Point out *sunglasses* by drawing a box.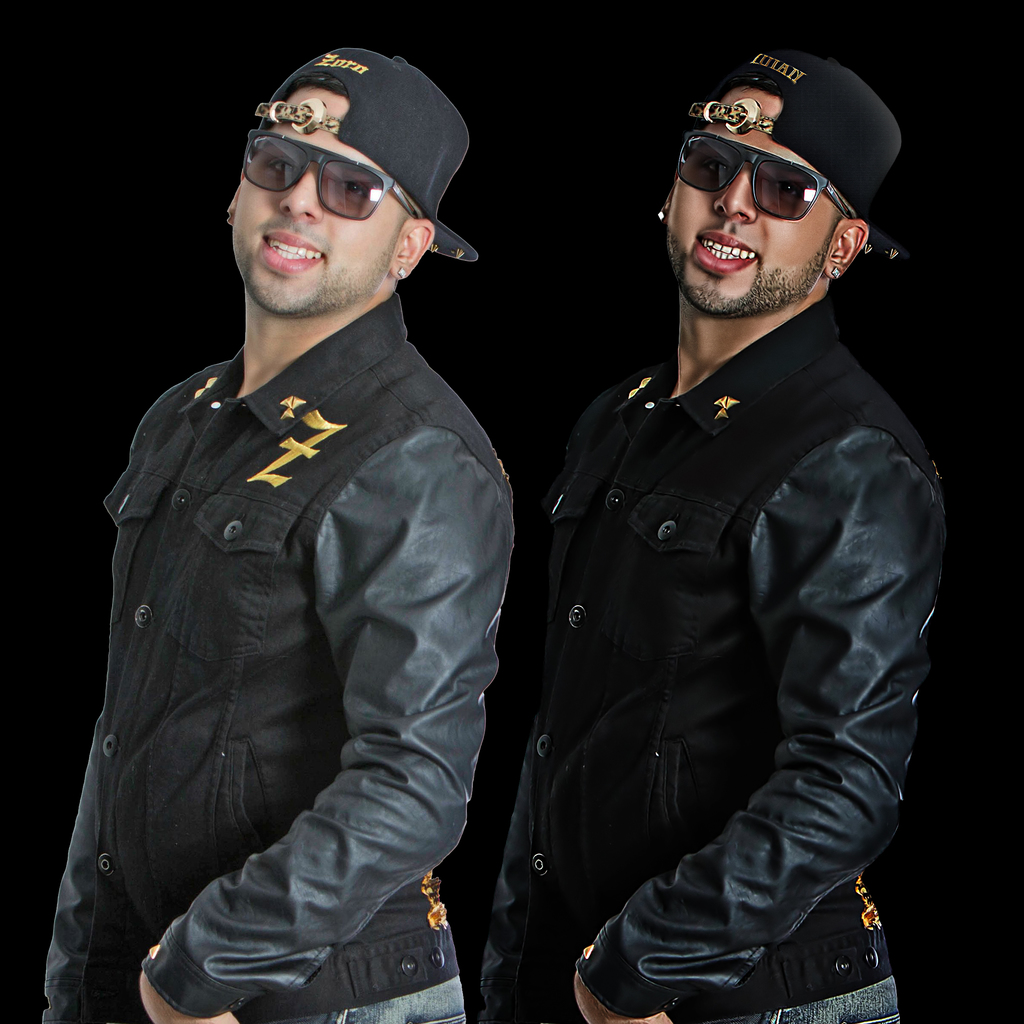
BBox(244, 134, 420, 219).
